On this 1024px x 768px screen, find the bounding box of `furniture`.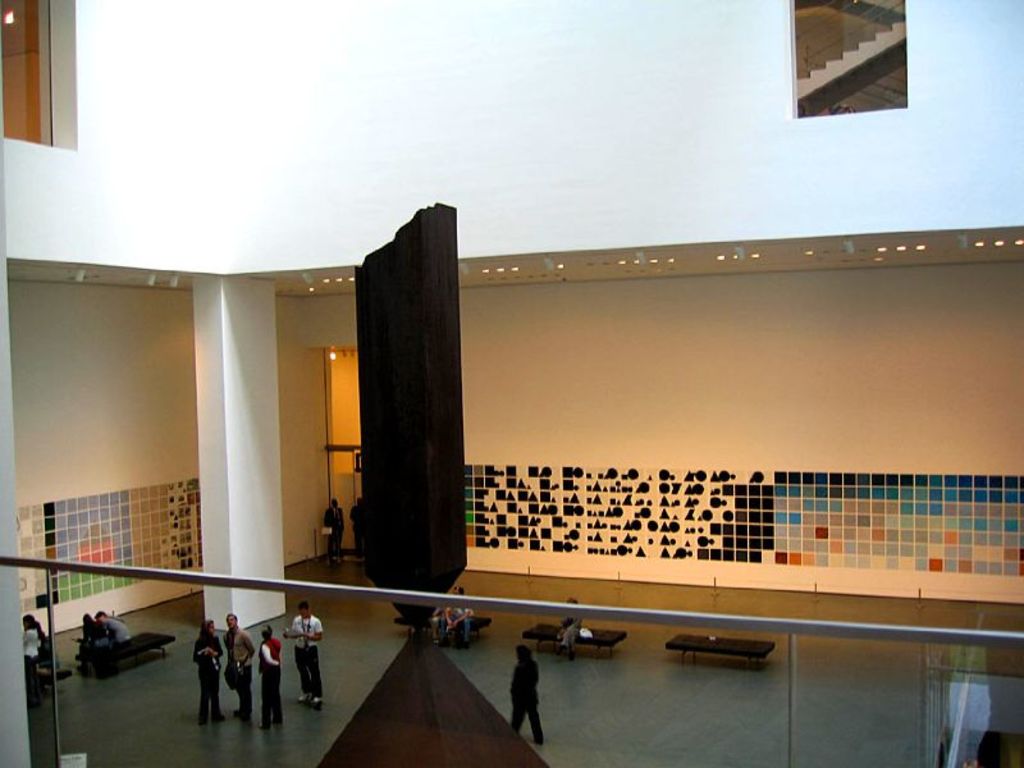
Bounding box: (27, 666, 78, 699).
